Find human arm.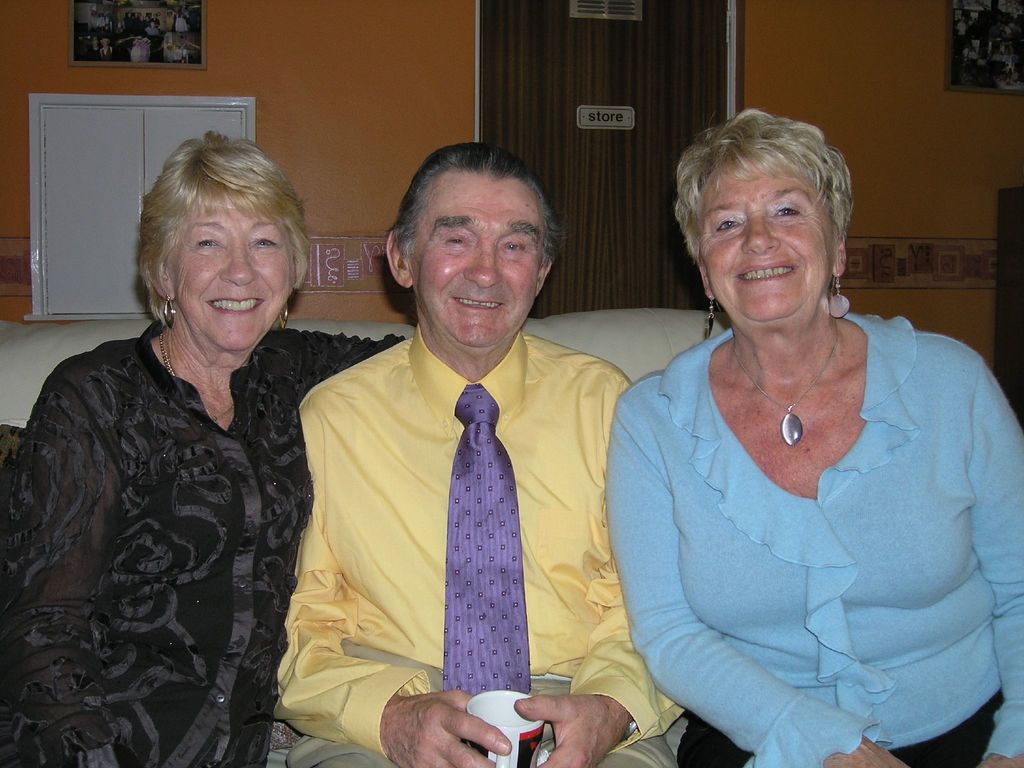
976,352,1023,767.
